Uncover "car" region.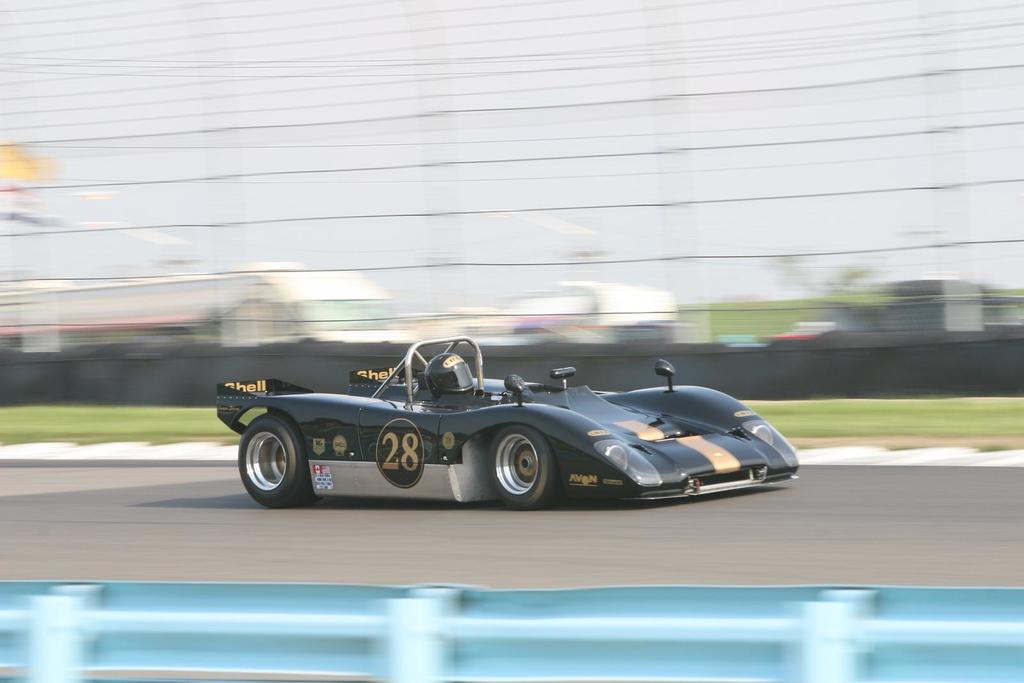
Uncovered: 215/335/799/509.
